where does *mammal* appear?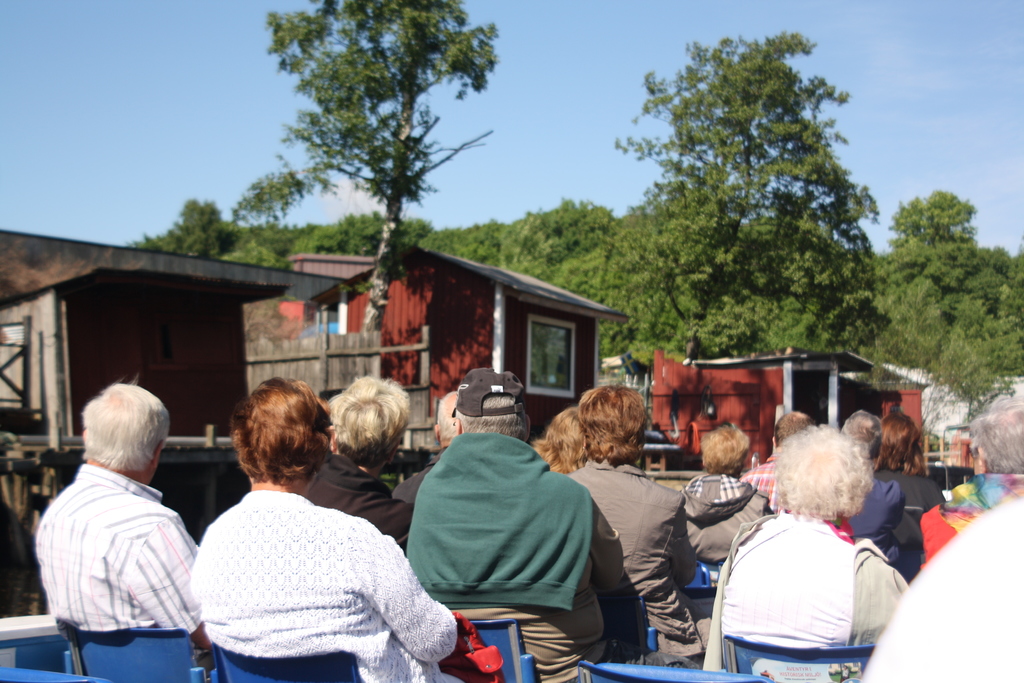
Appears at 680:425:771:570.
